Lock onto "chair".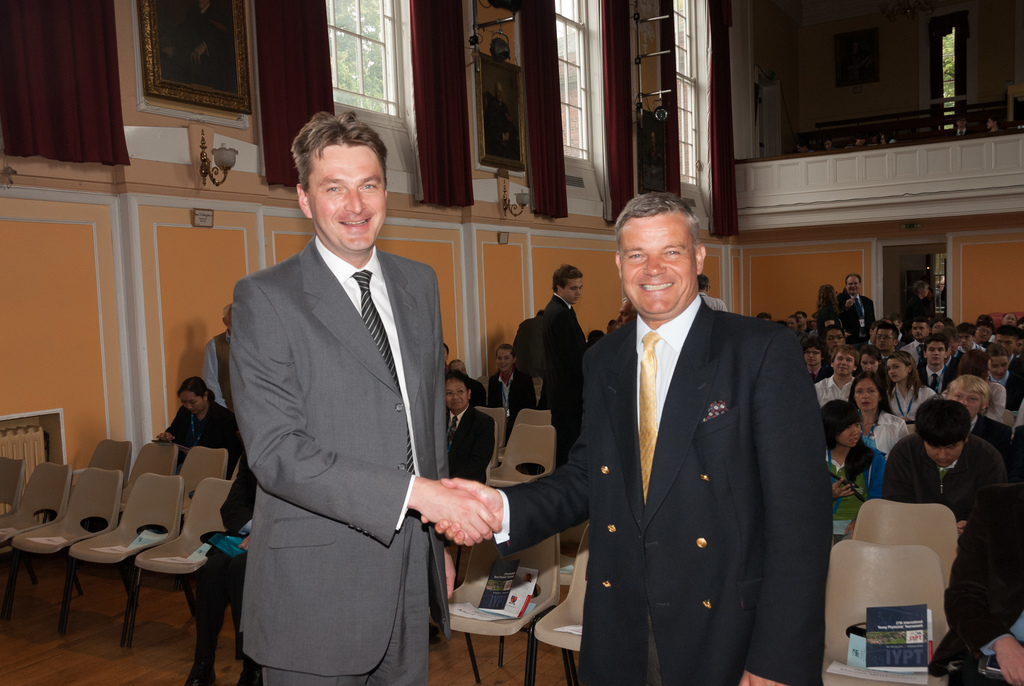
Locked: l=0, t=455, r=33, b=520.
